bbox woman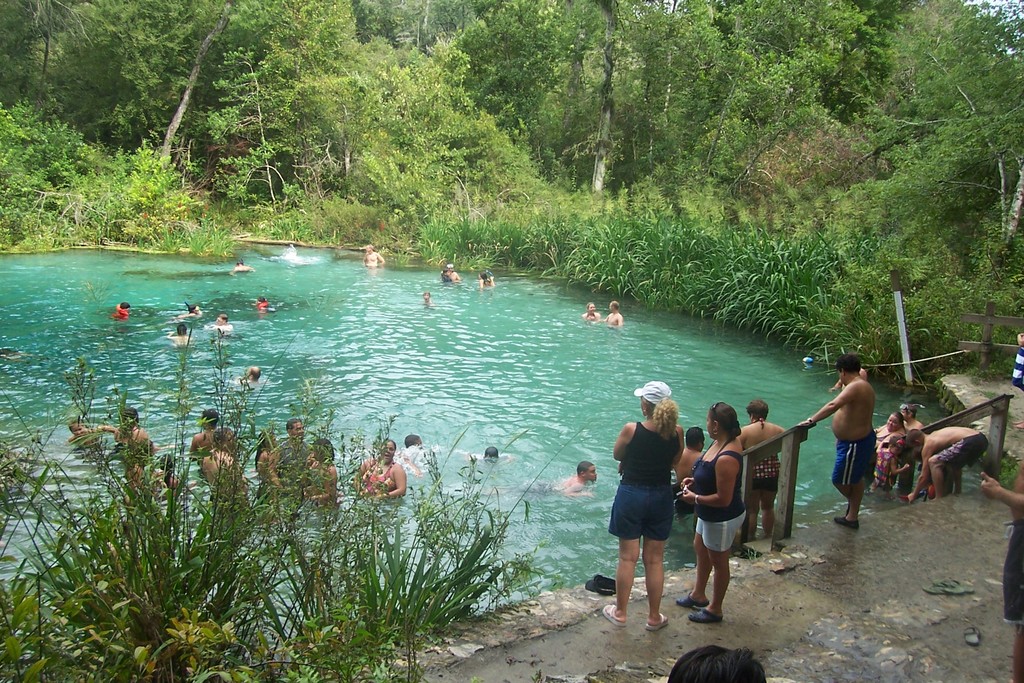
{"x1": 678, "y1": 400, "x2": 745, "y2": 626}
